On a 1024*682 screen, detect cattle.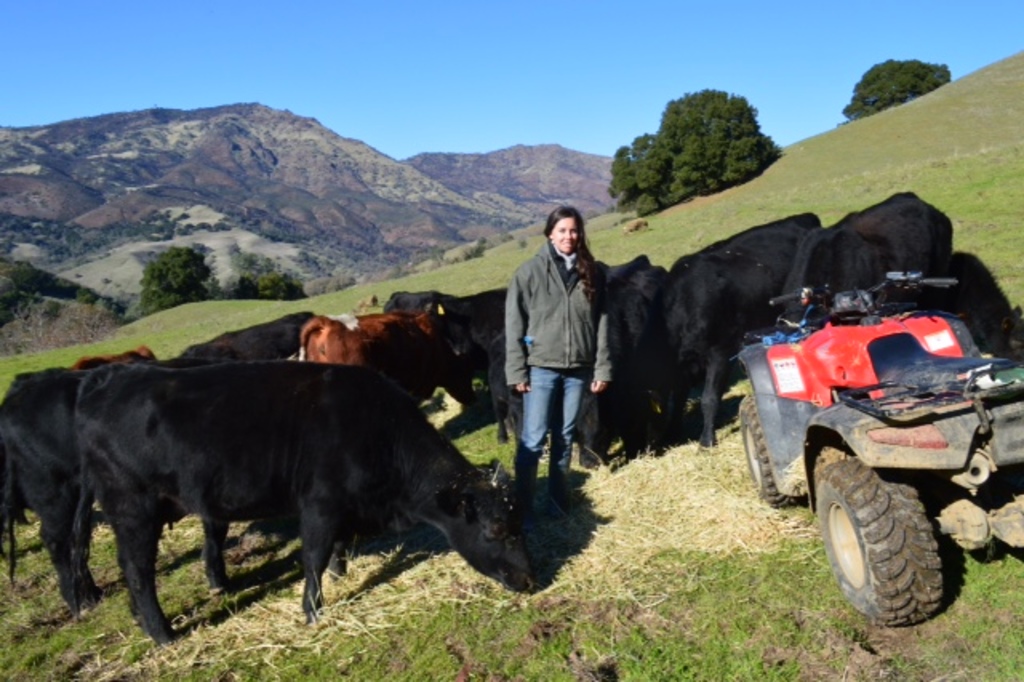
<region>781, 189, 962, 322</region>.
